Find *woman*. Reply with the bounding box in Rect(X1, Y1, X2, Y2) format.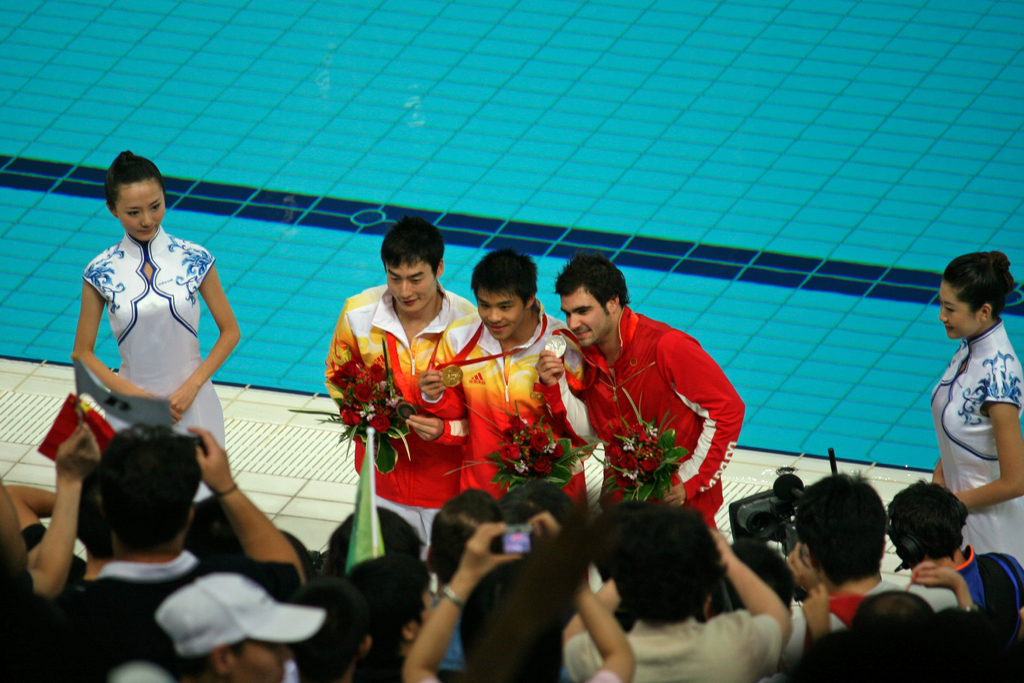
Rect(72, 151, 238, 508).
